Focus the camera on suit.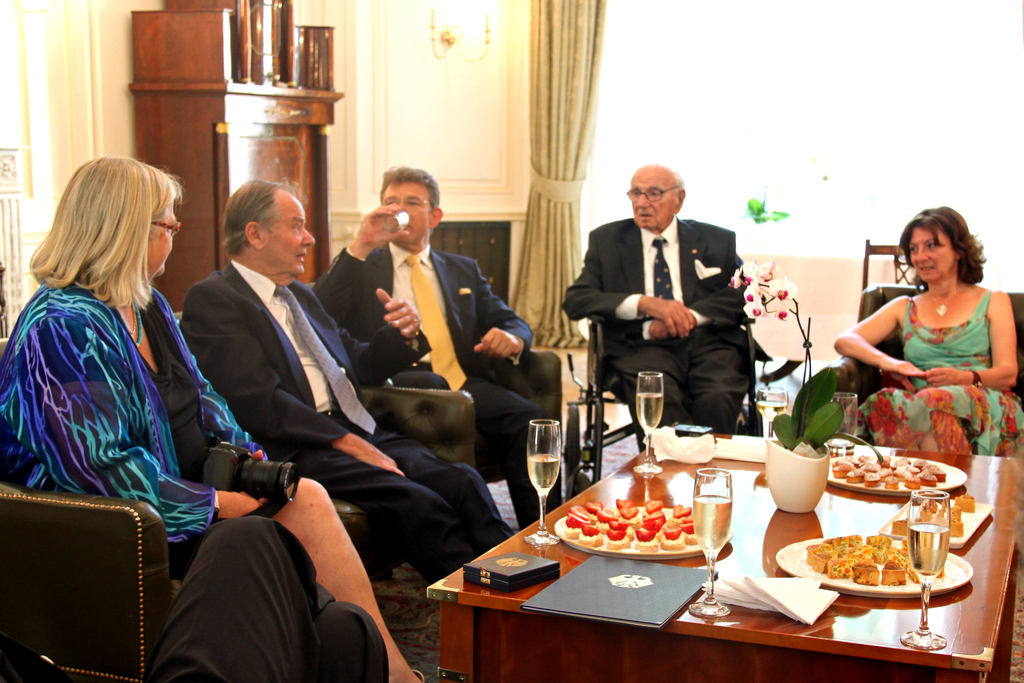
Focus region: bbox(573, 183, 775, 445).
